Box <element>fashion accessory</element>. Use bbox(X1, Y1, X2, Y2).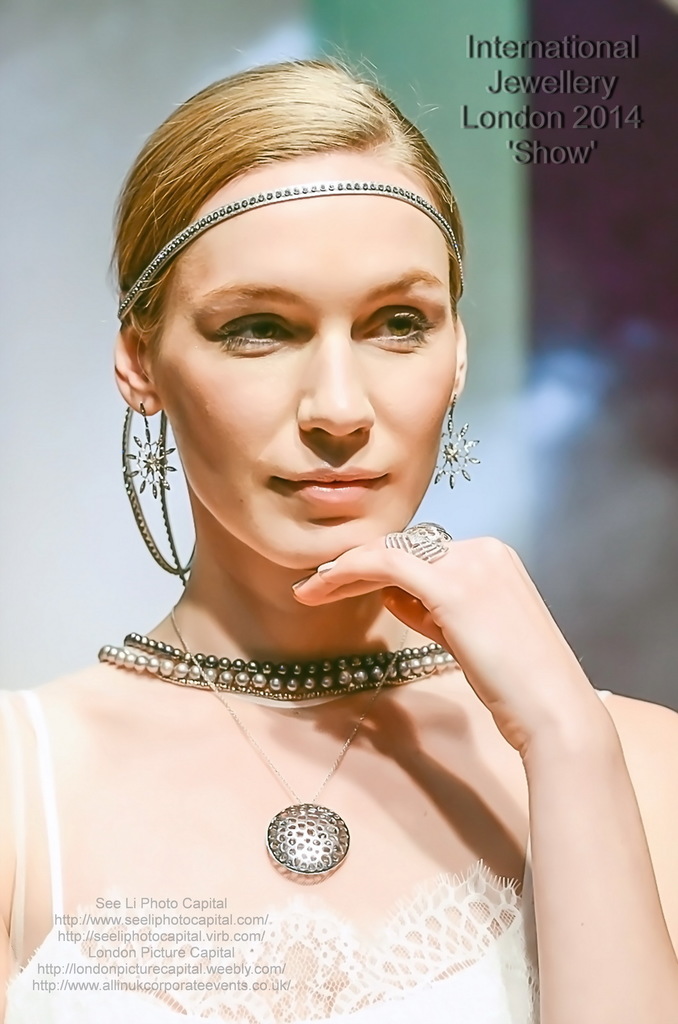
bbox(123, 399, 179, 500).
